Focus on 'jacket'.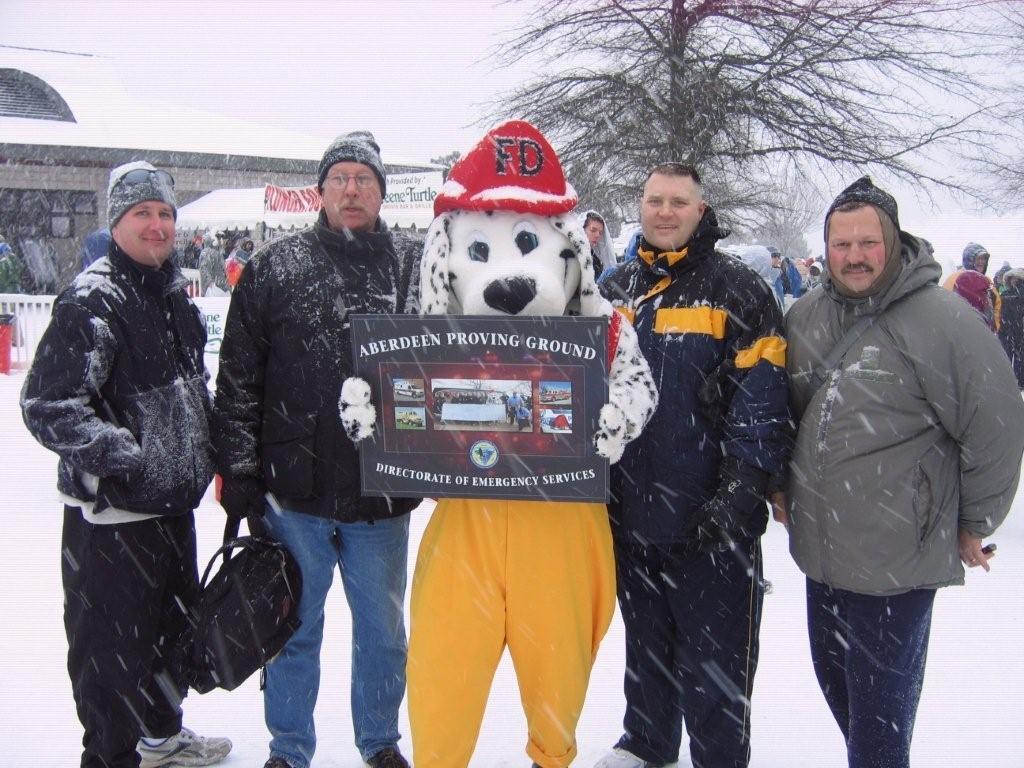
Focused at region(593, 199, 790, 541).
